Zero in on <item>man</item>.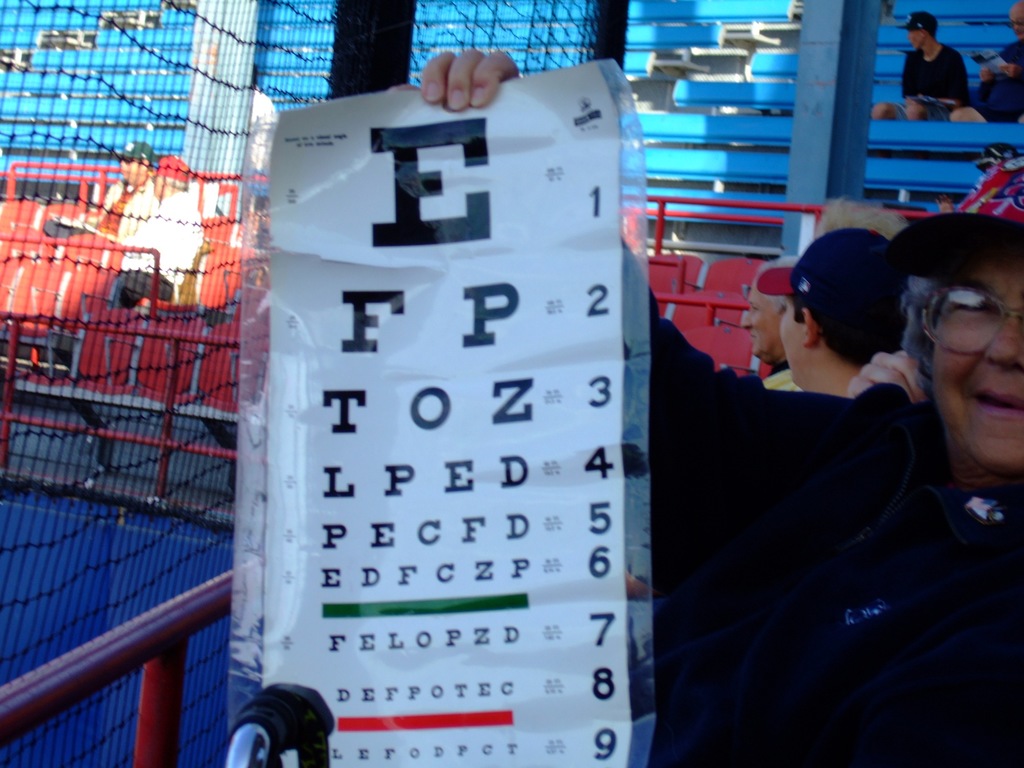
Zeroed in: select_region(740, 255, 802, 394).
